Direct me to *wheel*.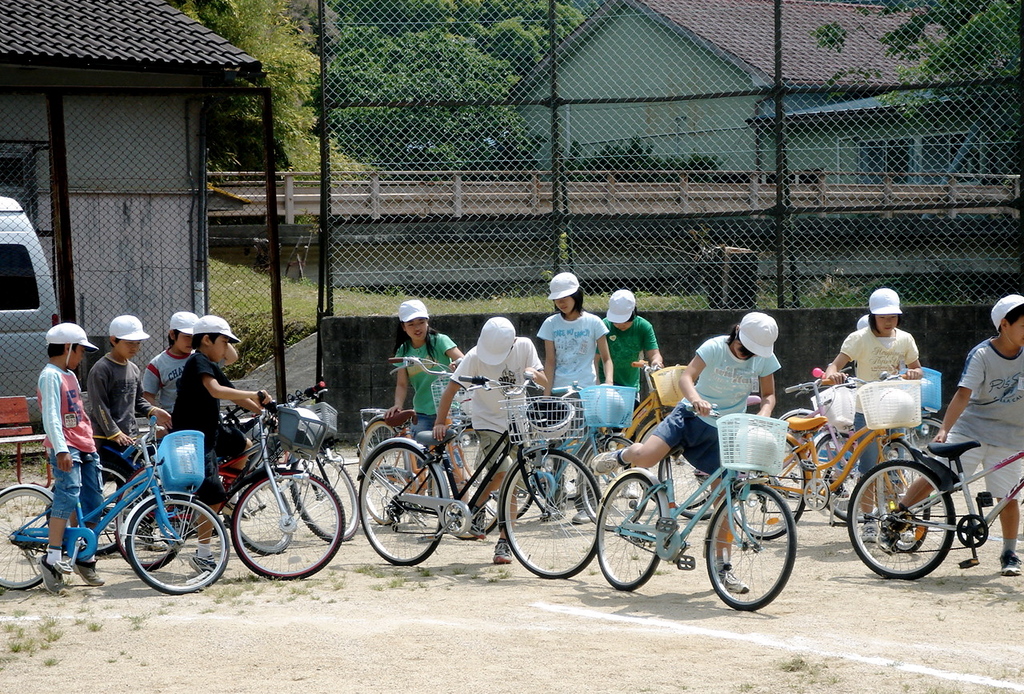
Direction: [left=224, top=479, right=299, bottom=551].
